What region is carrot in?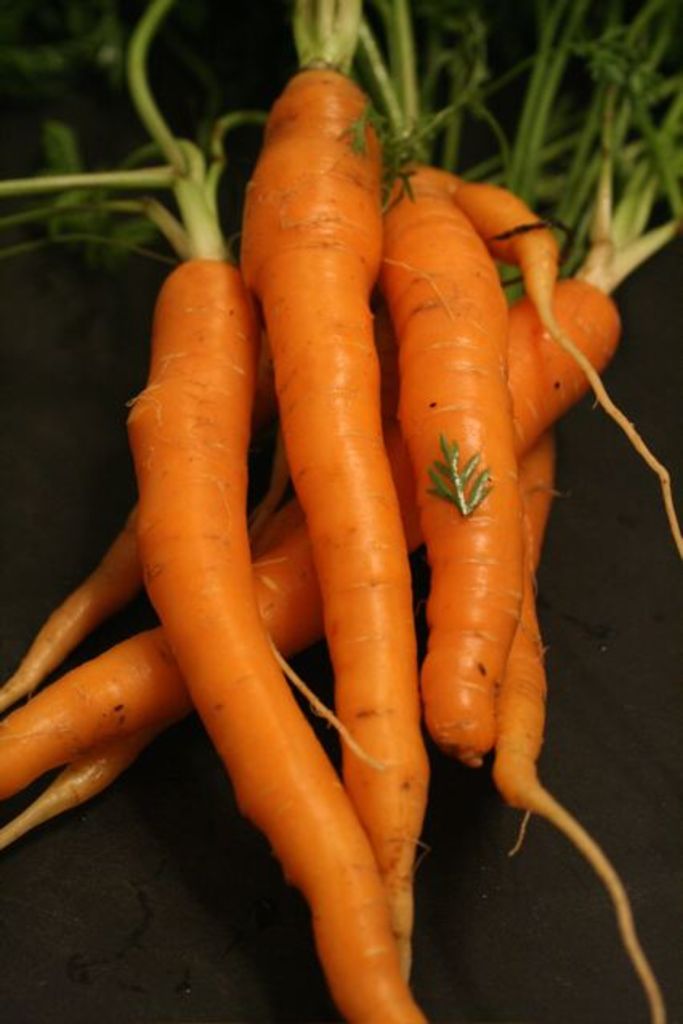
239:0:407:987.
